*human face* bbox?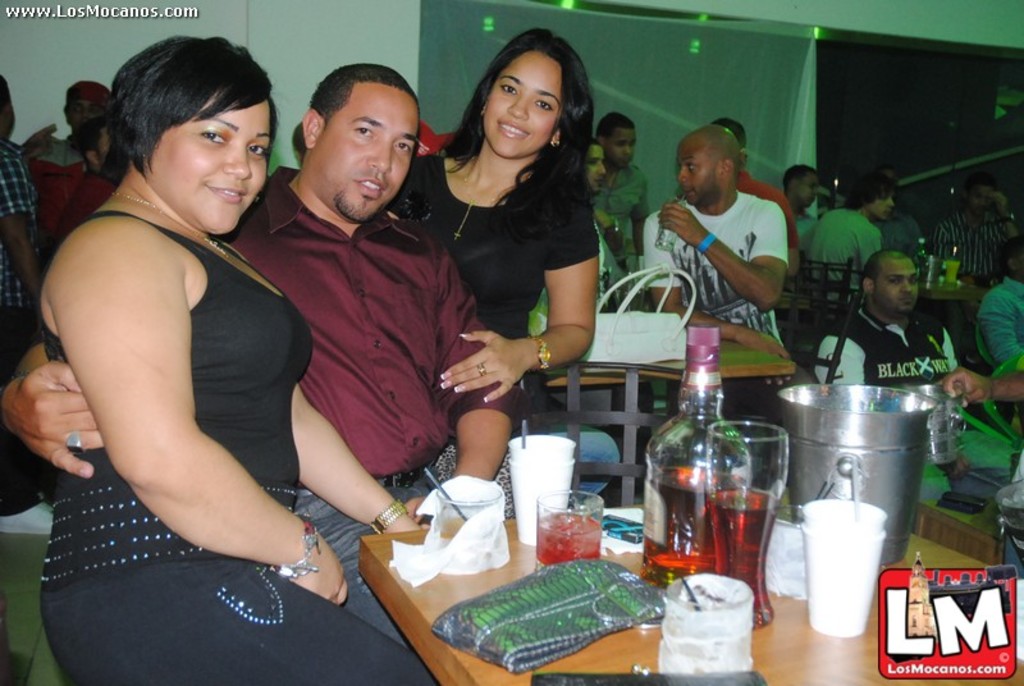
bbox=(611, 128, 637, 168)
